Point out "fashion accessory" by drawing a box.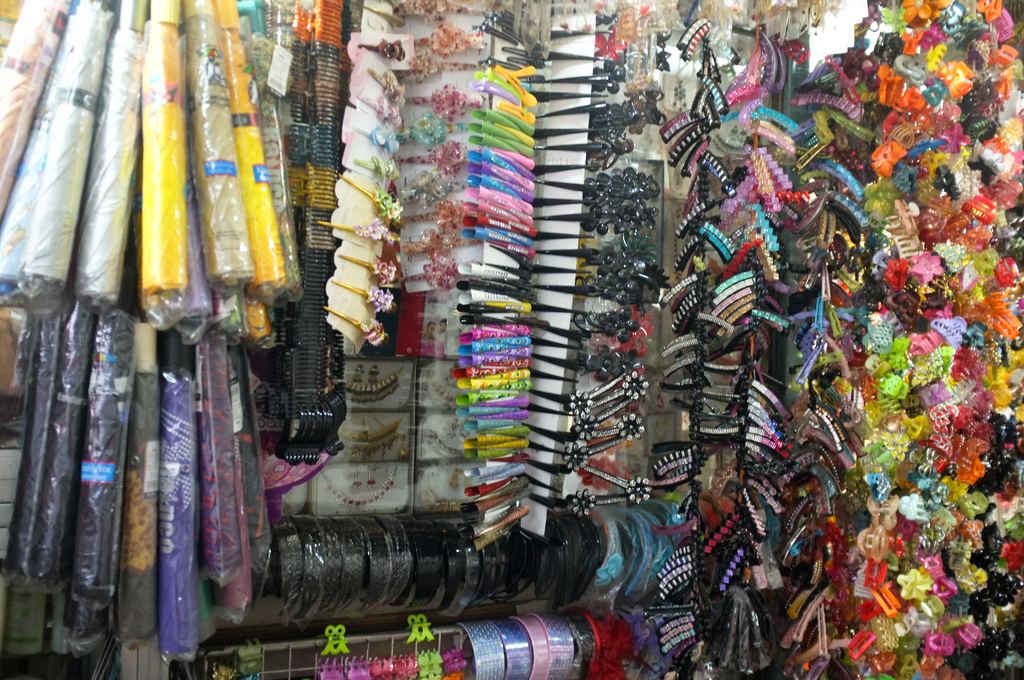
pyautogui.locateOnScreen(339, 254, 404, 287).
